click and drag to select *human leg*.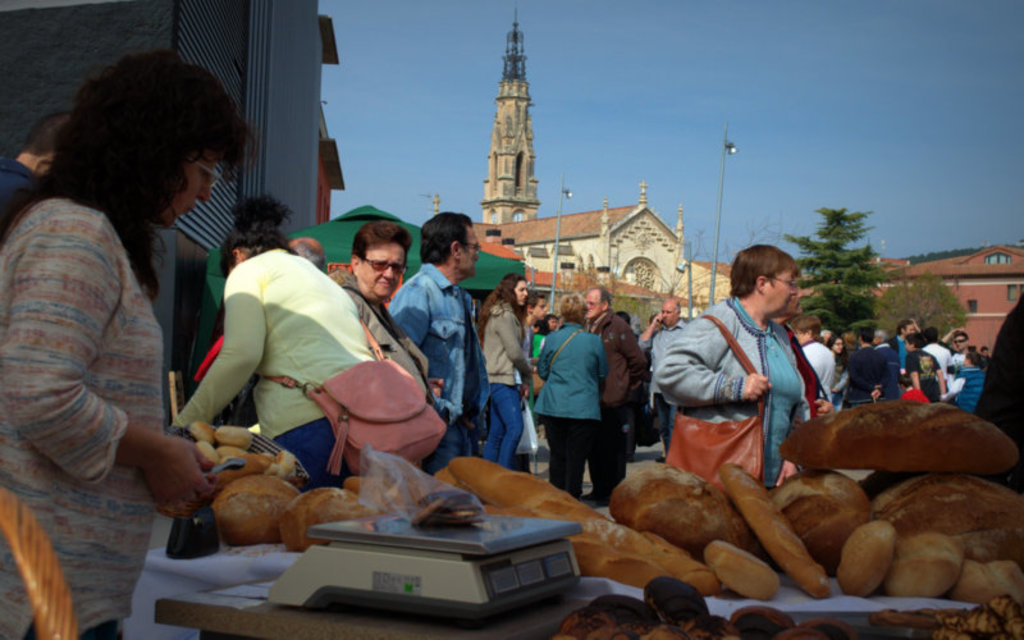
Selection: locate(589, 404, 627, 503).
